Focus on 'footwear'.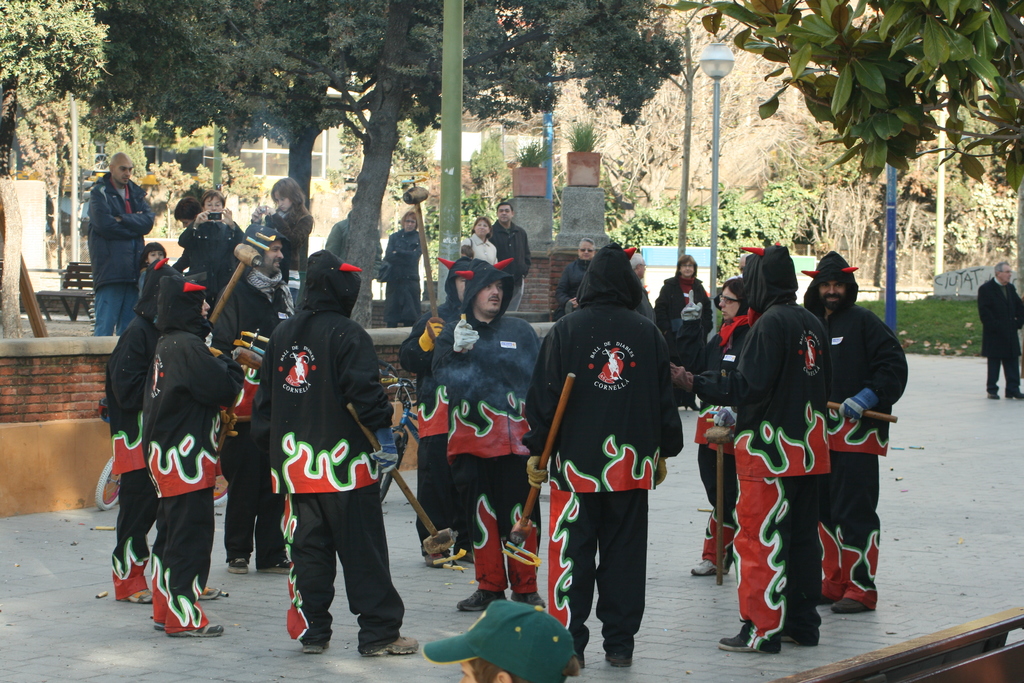
Focused at <region>422, 544, 452, 569</region>.
